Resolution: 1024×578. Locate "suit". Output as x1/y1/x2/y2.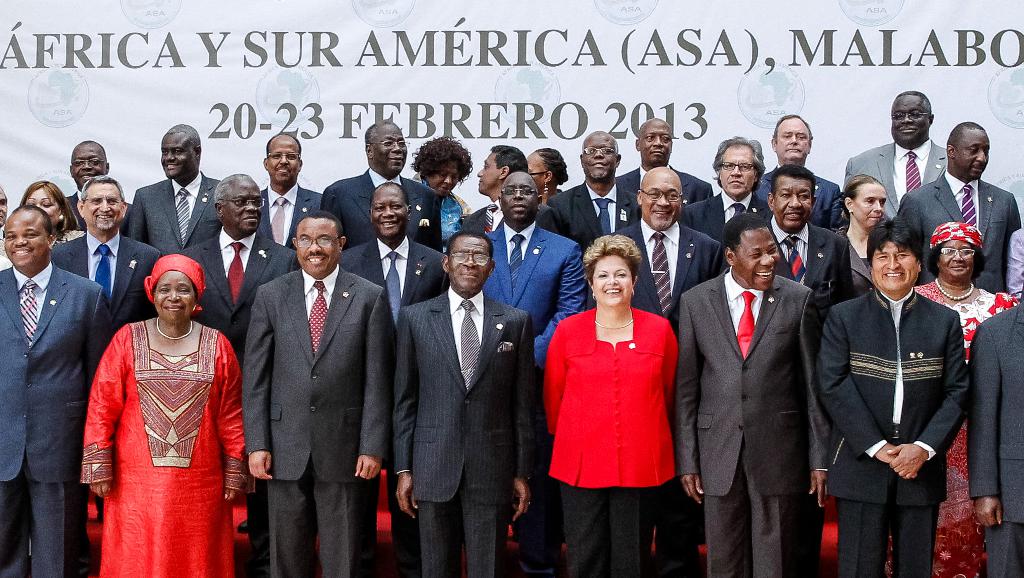
333/231/452/577.
